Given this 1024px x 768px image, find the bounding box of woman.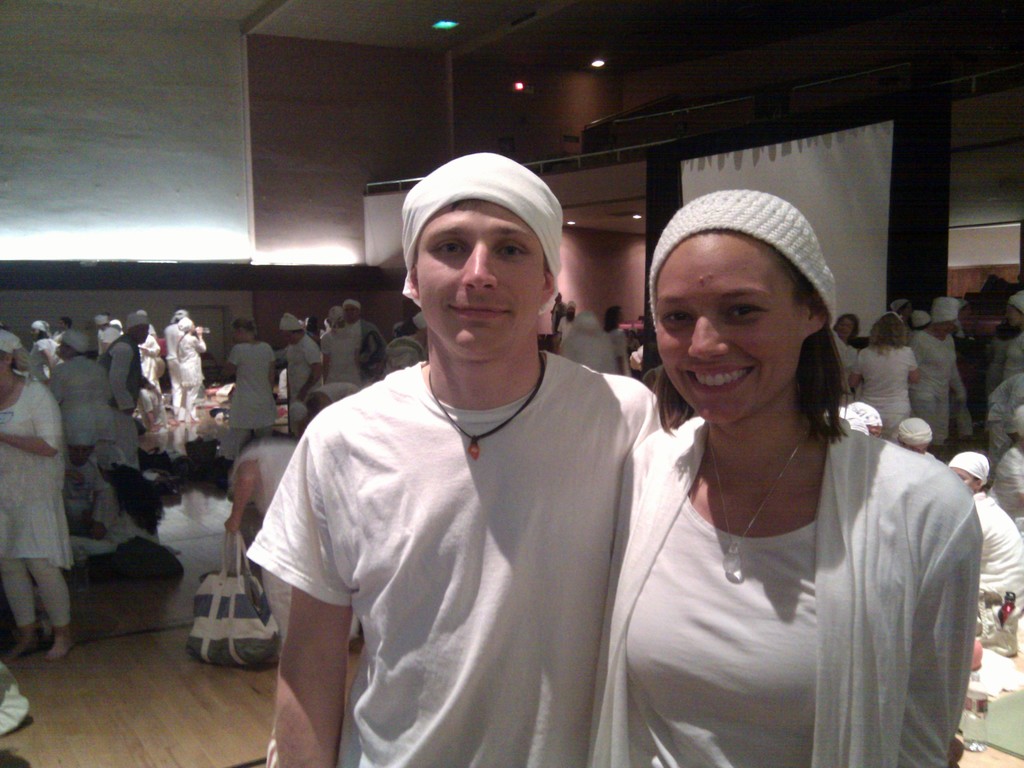
pyautogui.locateOnScreen(569, 192, 963, 767).
